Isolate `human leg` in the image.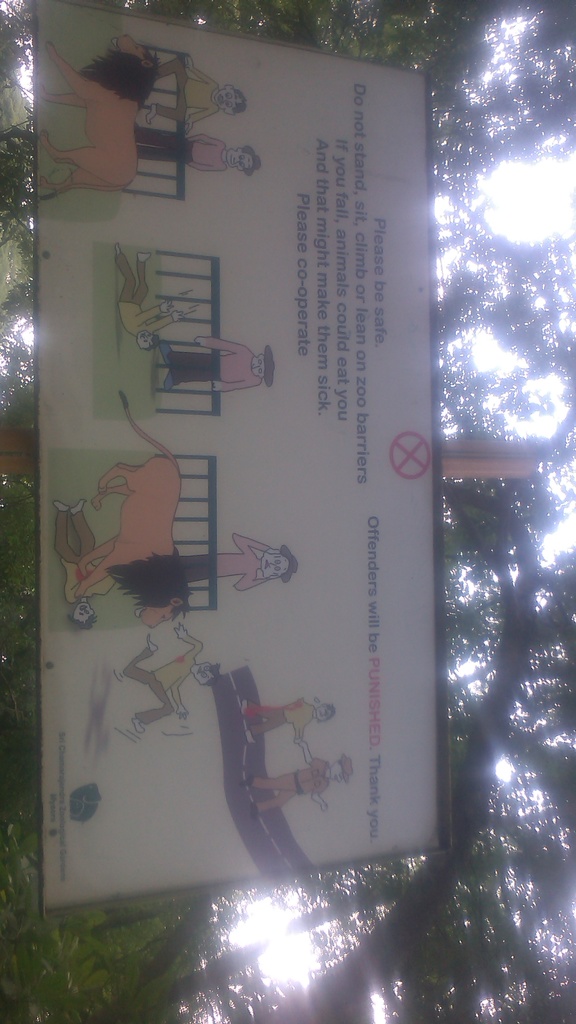
Isolated region: 134:120:179:144.
